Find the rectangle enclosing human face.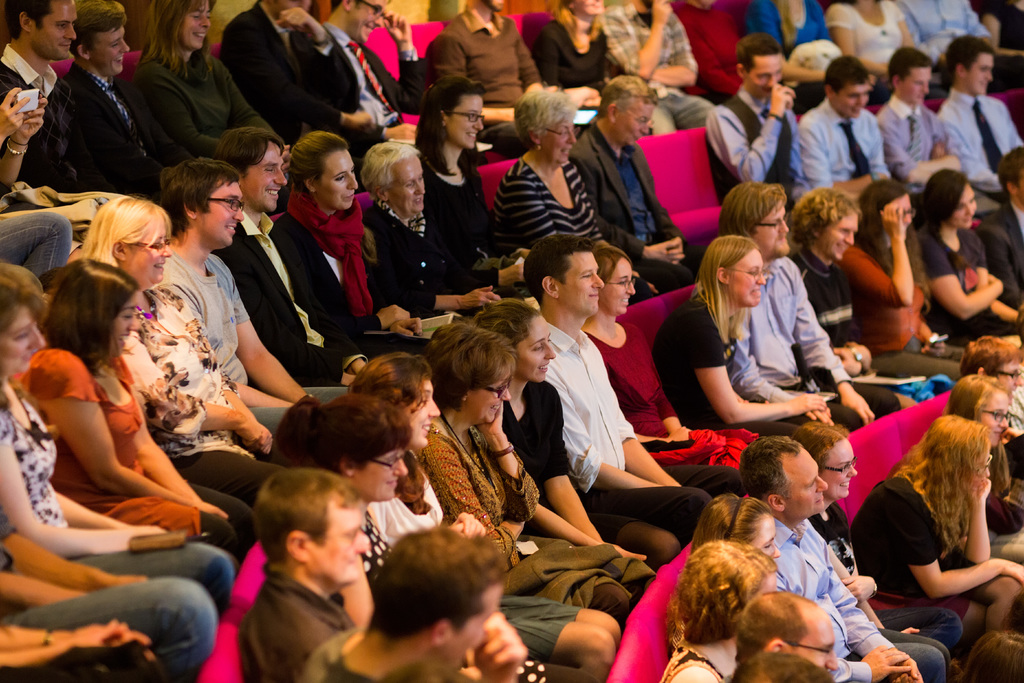
(x1=998, y1=357, x2=1020, y2=404).
